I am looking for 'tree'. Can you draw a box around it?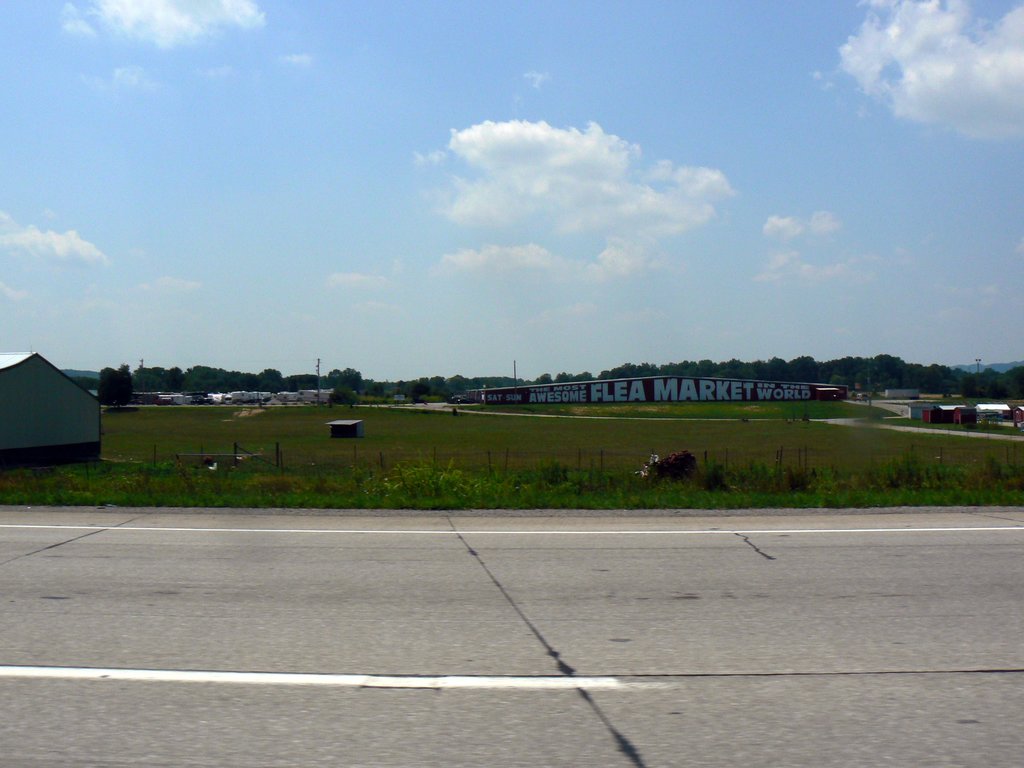
Sure, the bounding box is 854/353/874/385.
